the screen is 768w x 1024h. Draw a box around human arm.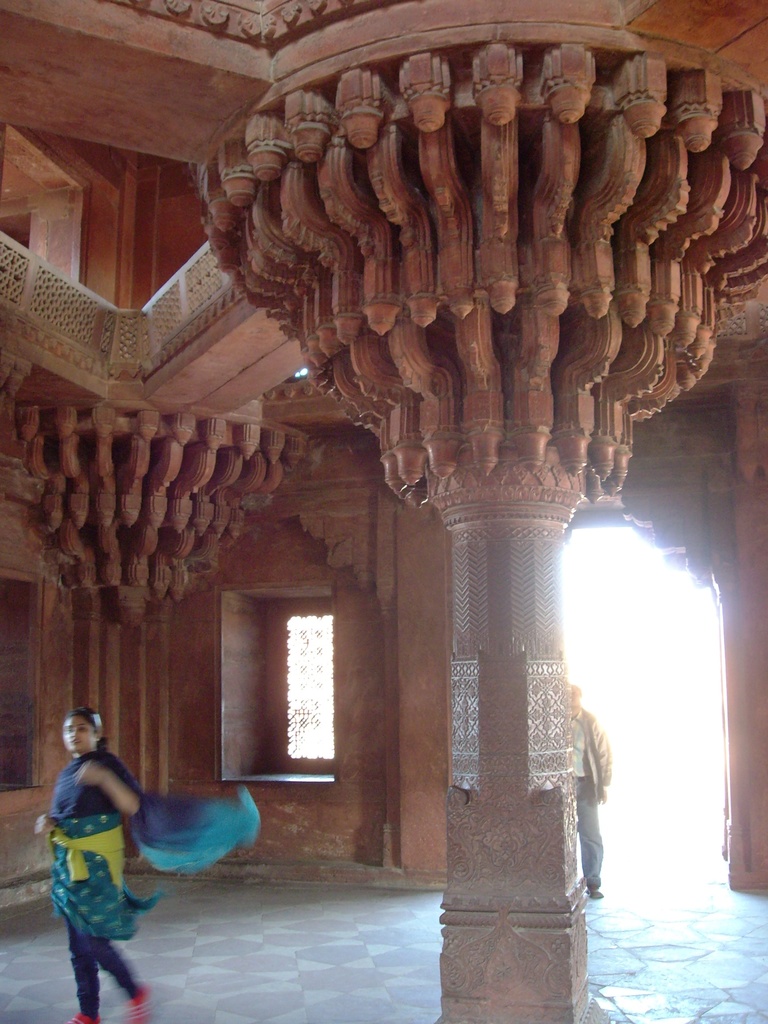
x1=77 y1=762 x2=136 y2=816.
